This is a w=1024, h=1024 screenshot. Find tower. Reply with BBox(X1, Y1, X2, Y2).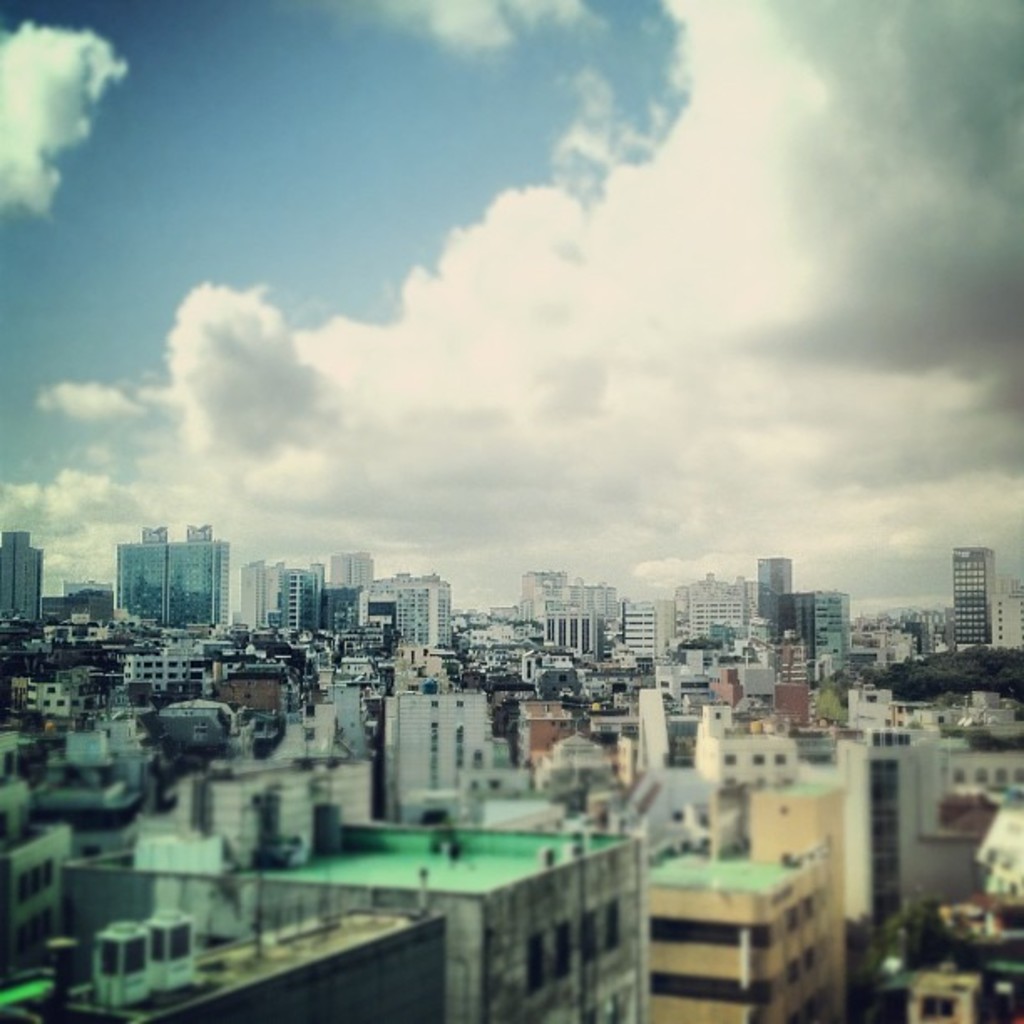
BBox(950, 544, 996, 648).
